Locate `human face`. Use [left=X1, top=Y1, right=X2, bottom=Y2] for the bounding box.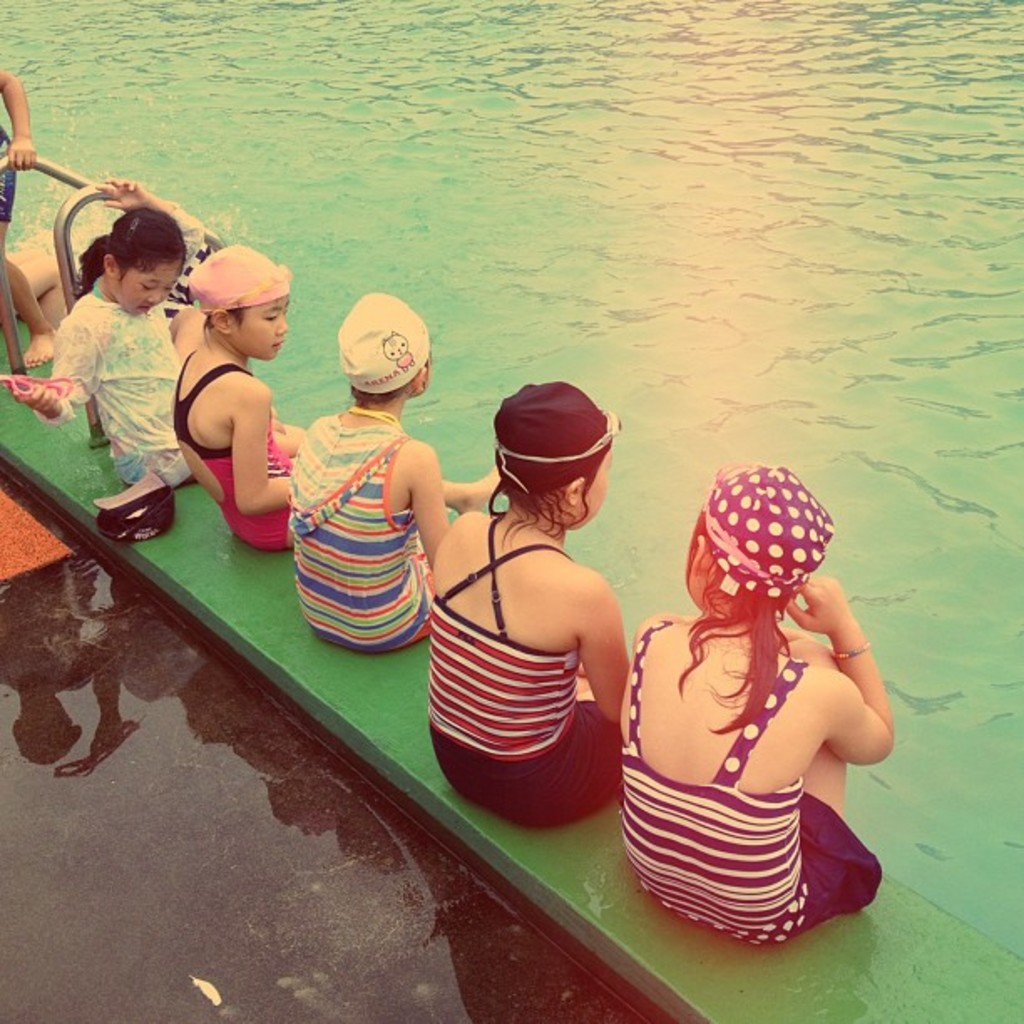
[left=112, top=259, right=179, bottom=320].
